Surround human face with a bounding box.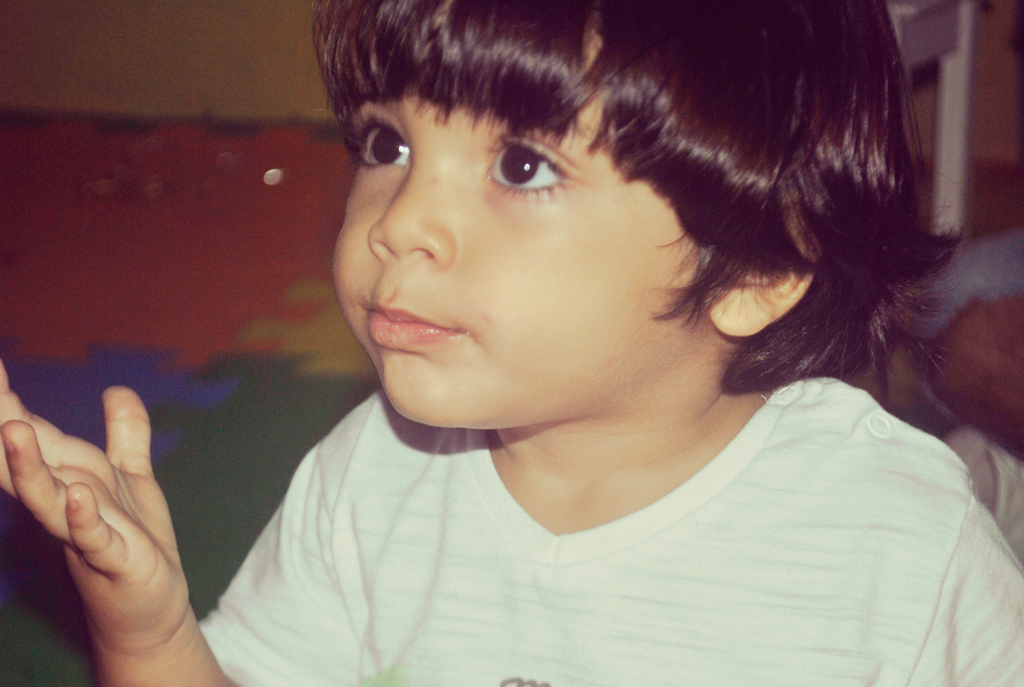
bbox=[328, 23, 705, 423].
